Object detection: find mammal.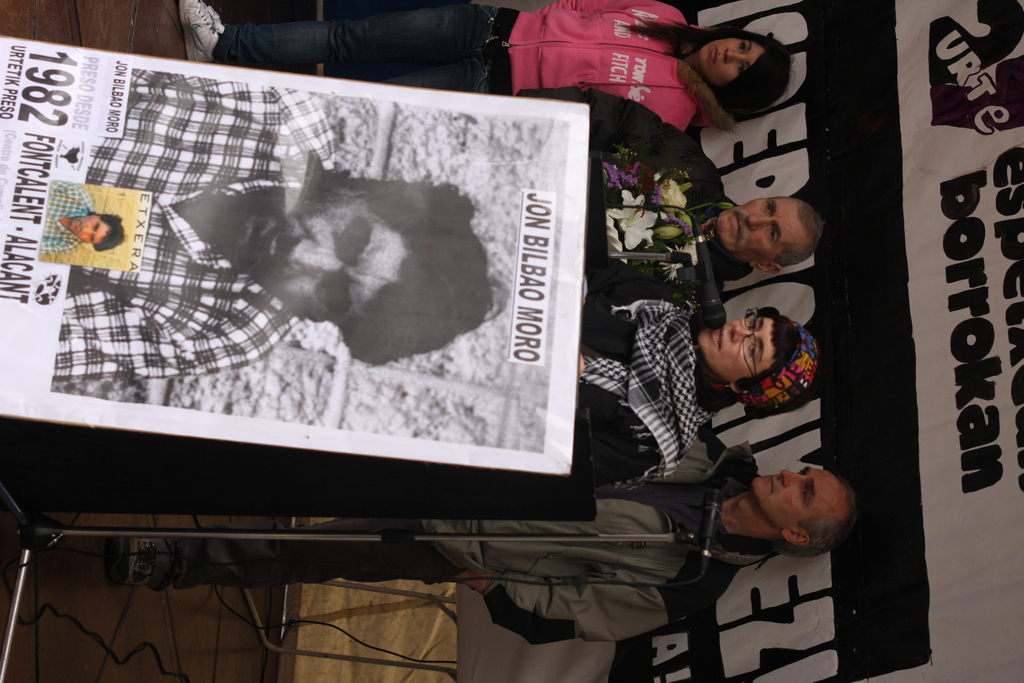
{"x1": 566, "y1": 304, "x2": 835, "y2": 488}.
